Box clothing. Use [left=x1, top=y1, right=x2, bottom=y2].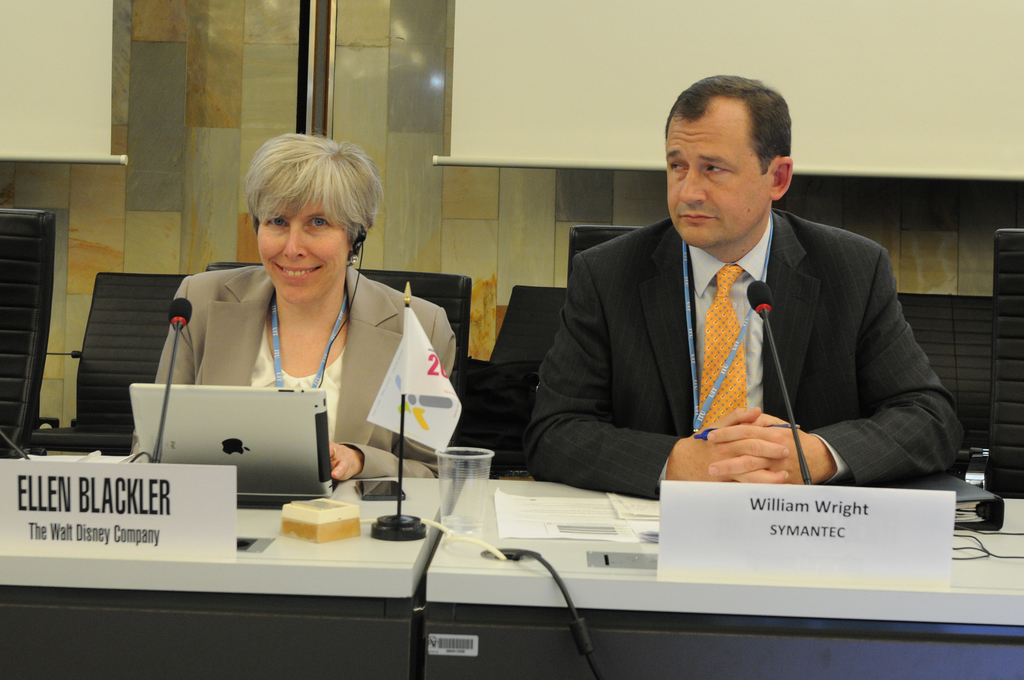
[left=520, top=206, right=963, bottom=499].
